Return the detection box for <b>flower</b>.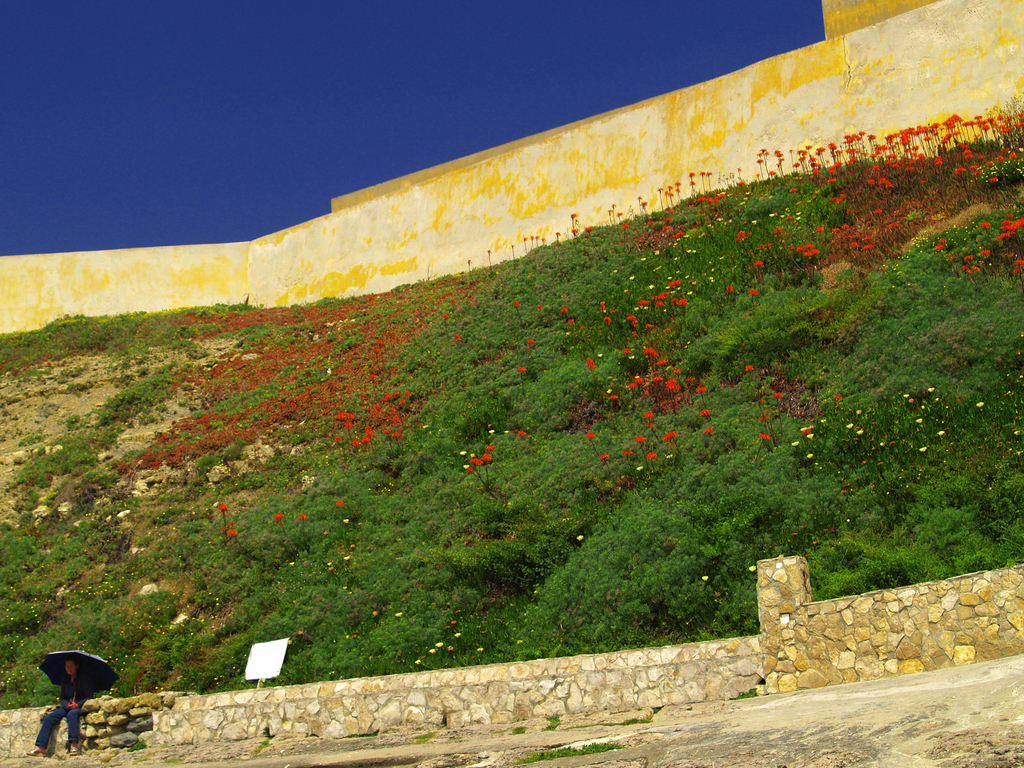
[left=387, top=395, right=394, bottom=400].
